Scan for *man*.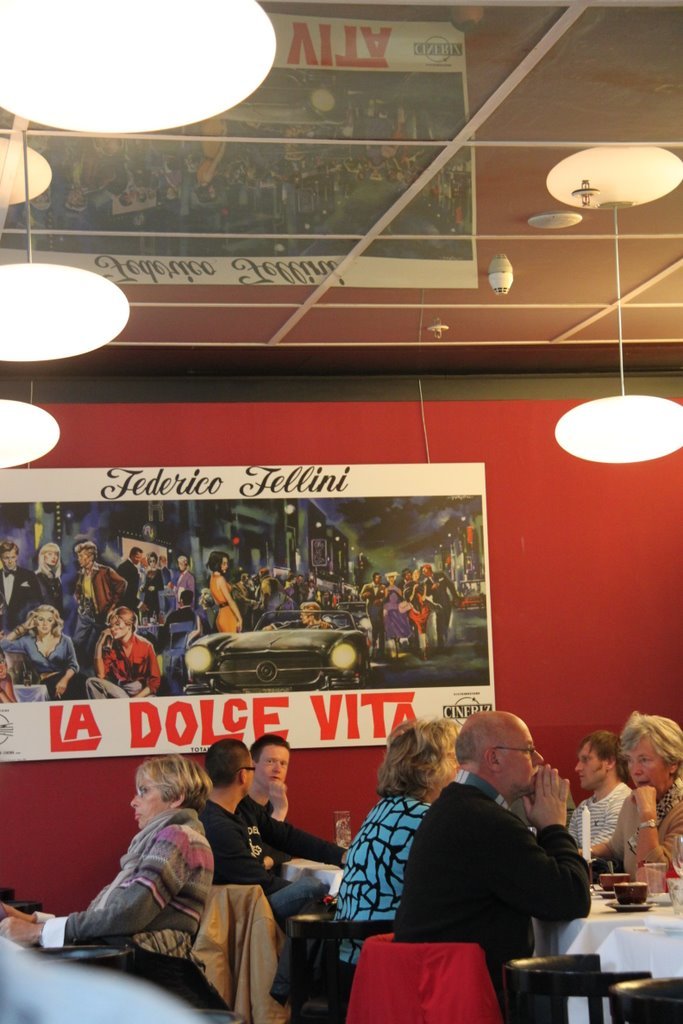
Scan result: [0,540,45,625].
